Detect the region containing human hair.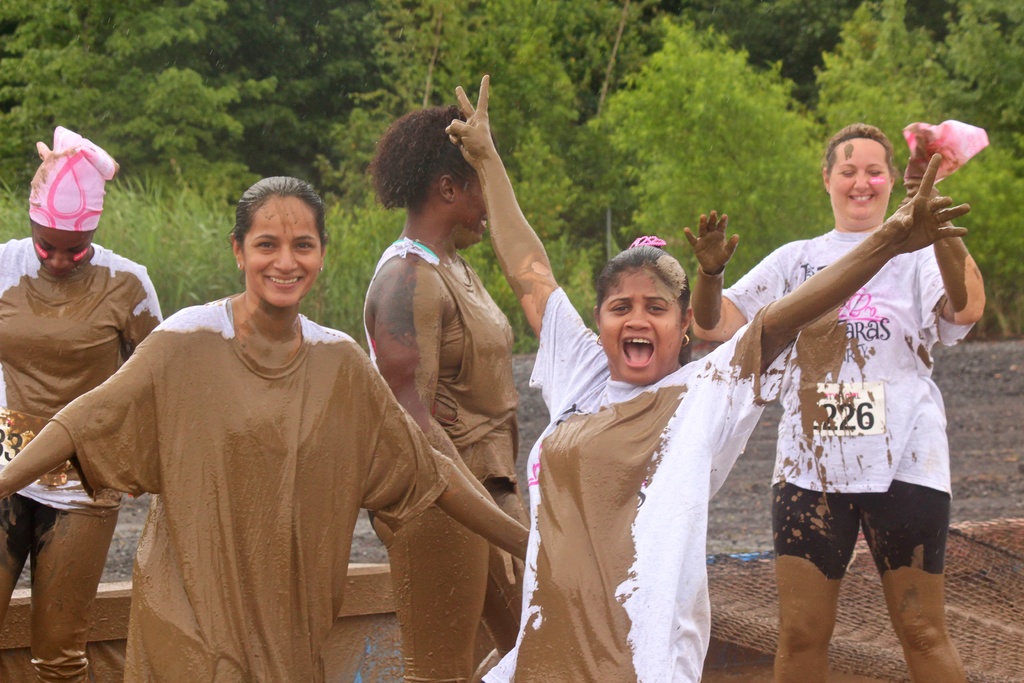
Rect(371, 106, 472, 214).
